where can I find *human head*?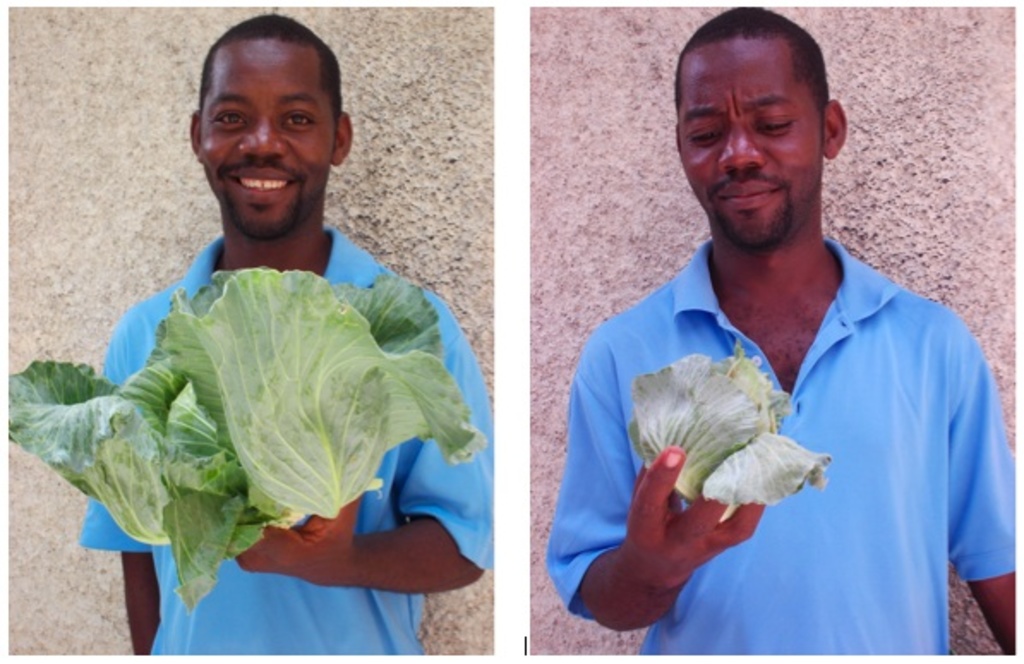
You can find it at 662,12,852,271.
